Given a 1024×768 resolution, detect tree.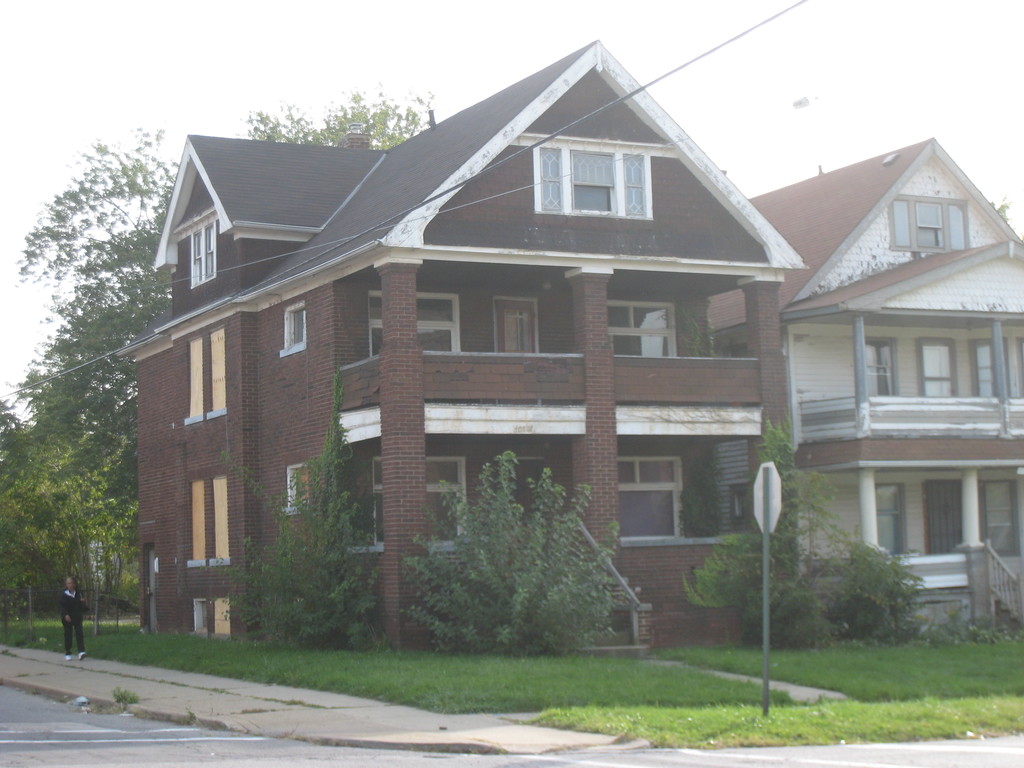
<region>0, 444, 145, 627</region>.
